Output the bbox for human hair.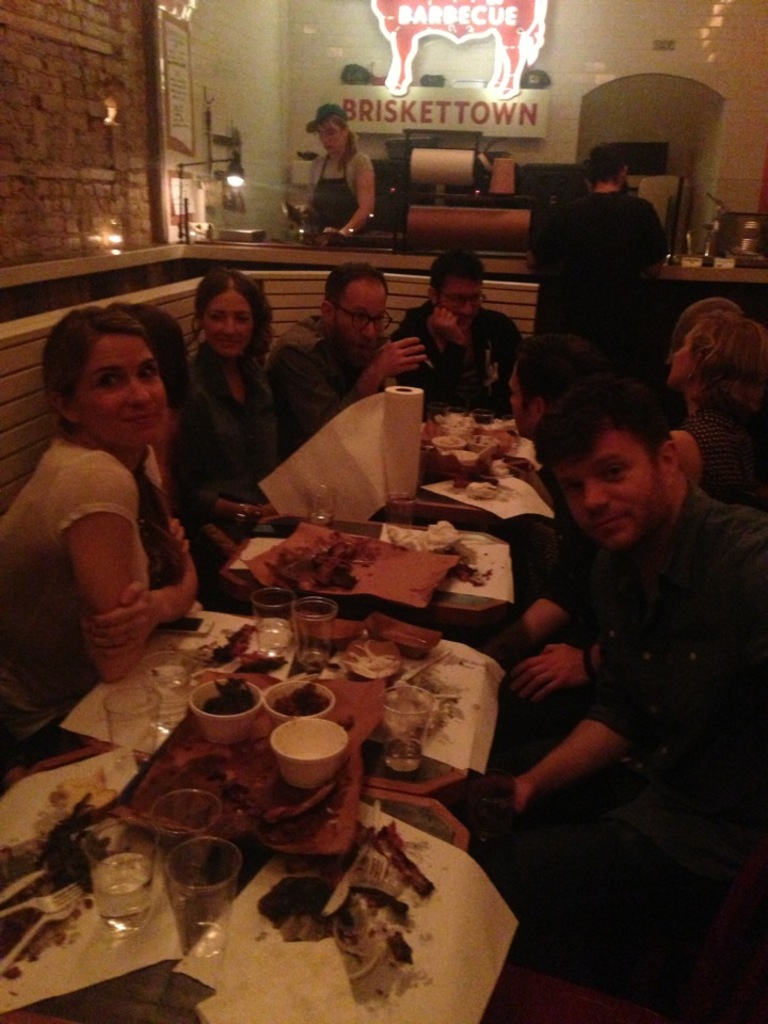
Rect(659, 305, 766, 497).
